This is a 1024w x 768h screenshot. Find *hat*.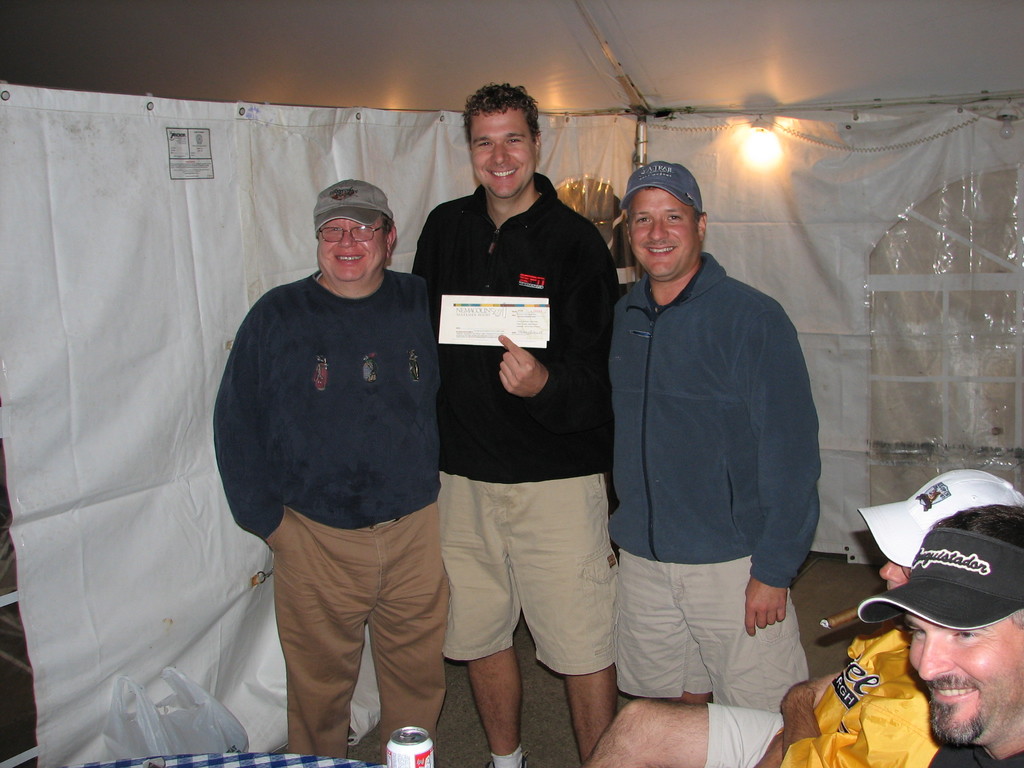
Bounding box: {"left": 613, "top": 163, "right": 705, "bottom": 218}.
